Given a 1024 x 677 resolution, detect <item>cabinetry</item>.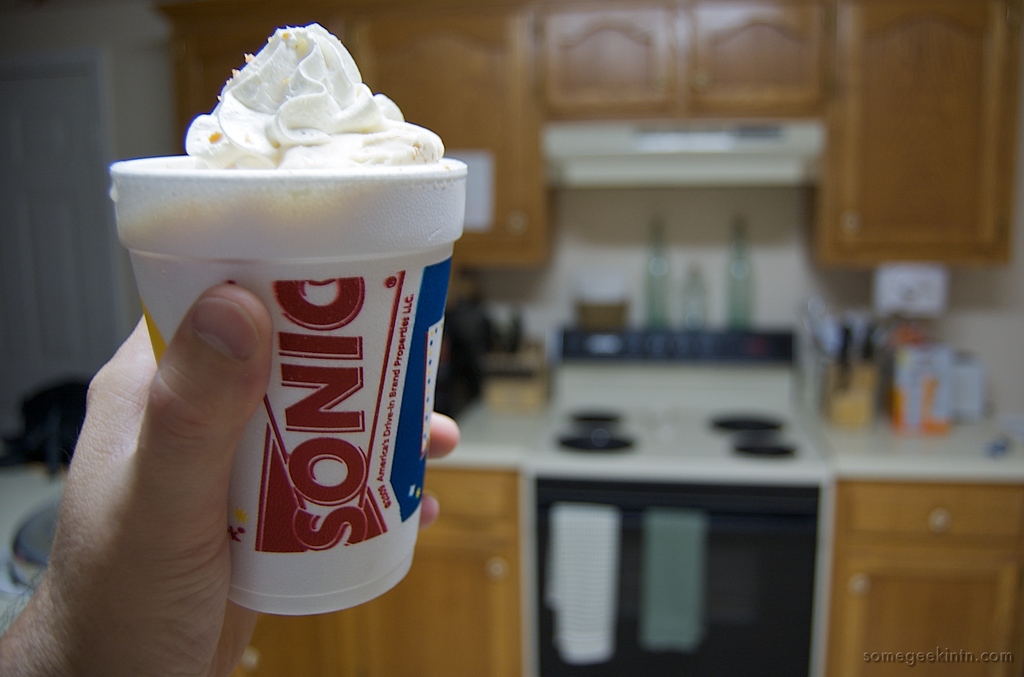
select_region(229, 608, 328, 676).
